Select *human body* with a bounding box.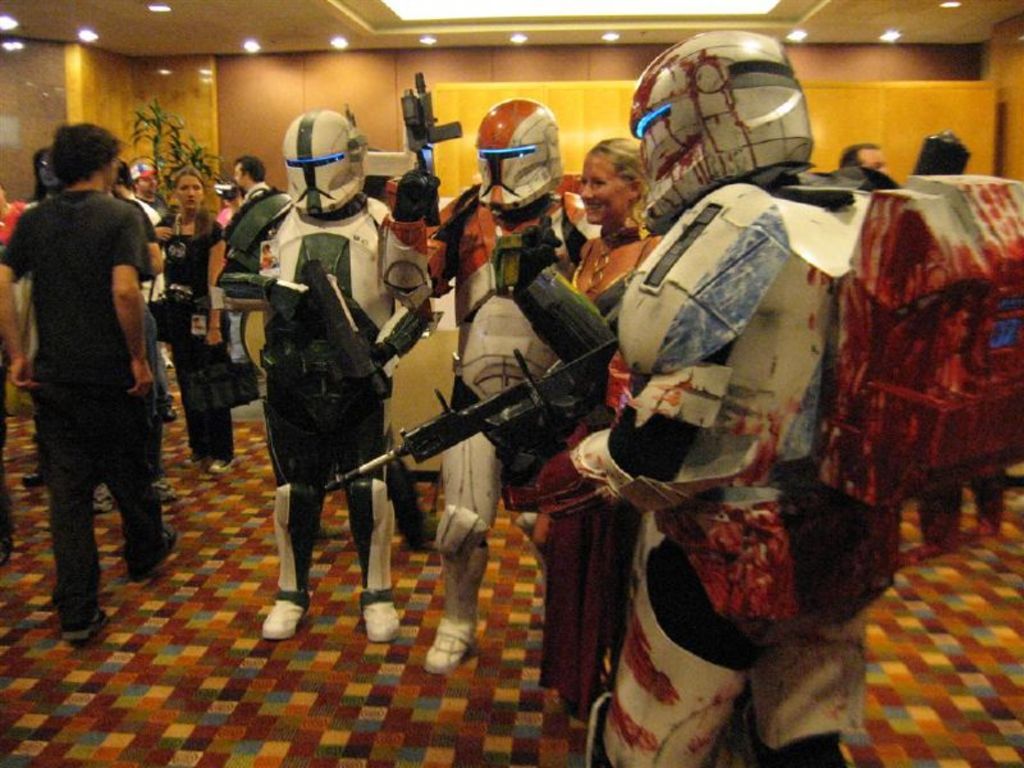
BBox(225, 200, 433, 653).
